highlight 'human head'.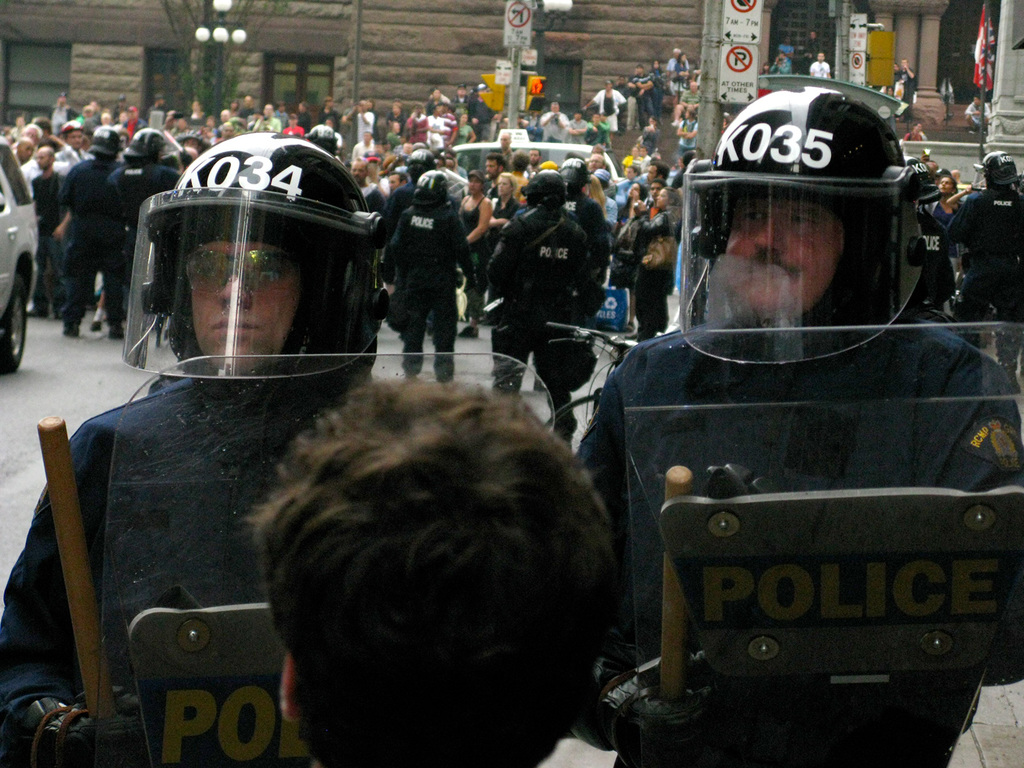
Highlighted region: 783,35,794,45.
